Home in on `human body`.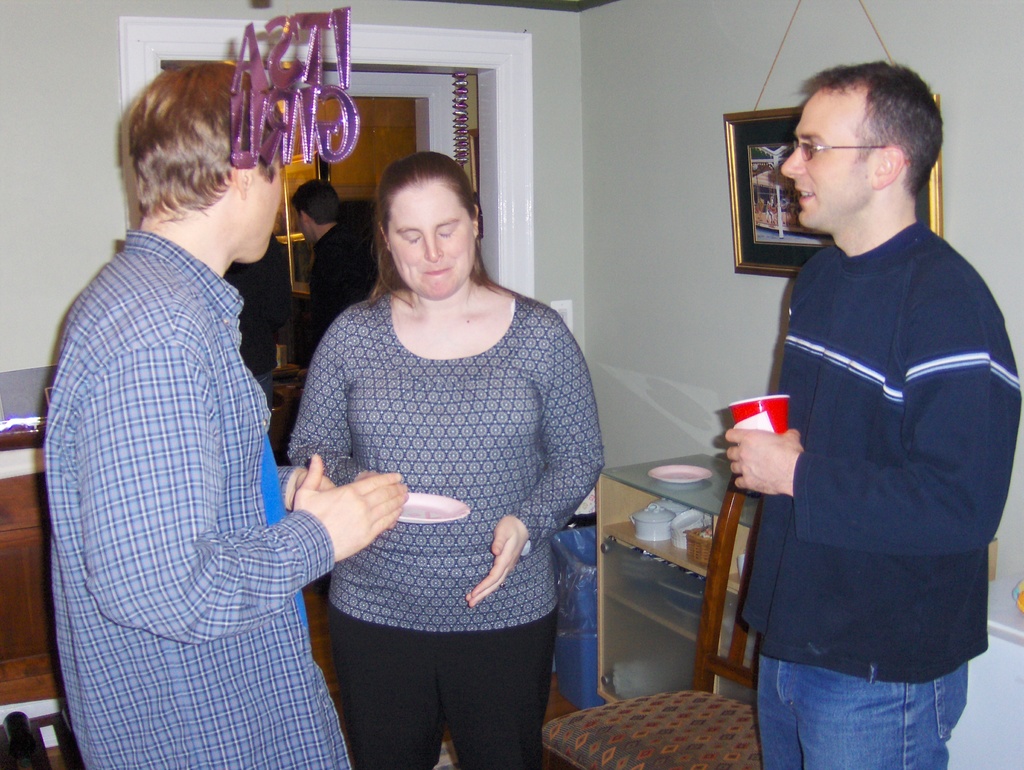
Homed in at left=289, top=148, right=608, bottom=769.
